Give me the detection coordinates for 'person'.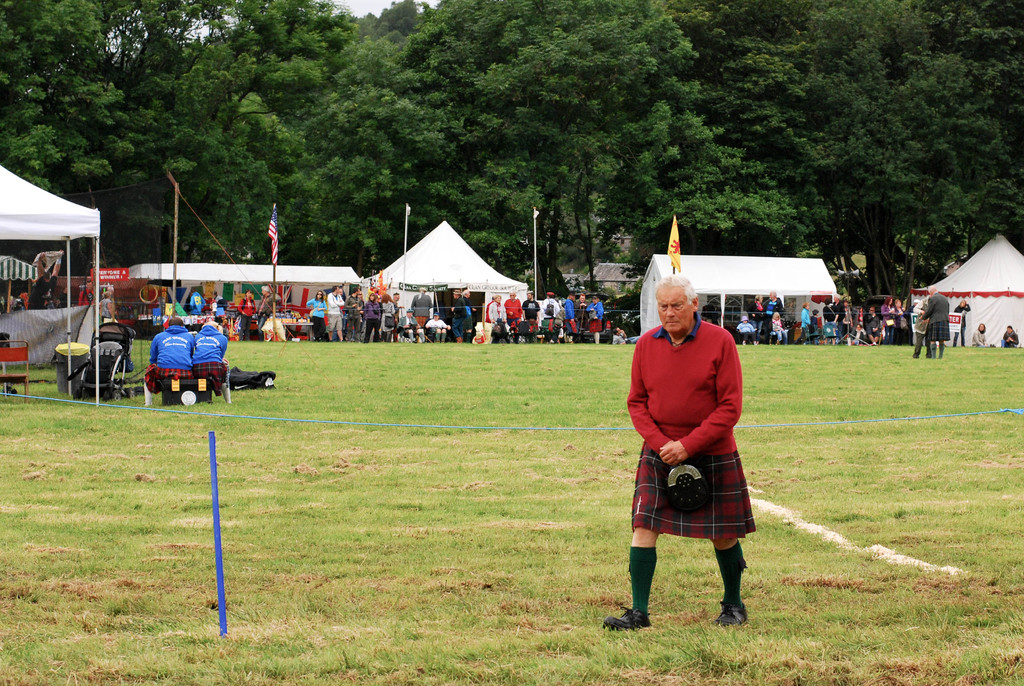
392,295,401,343.
